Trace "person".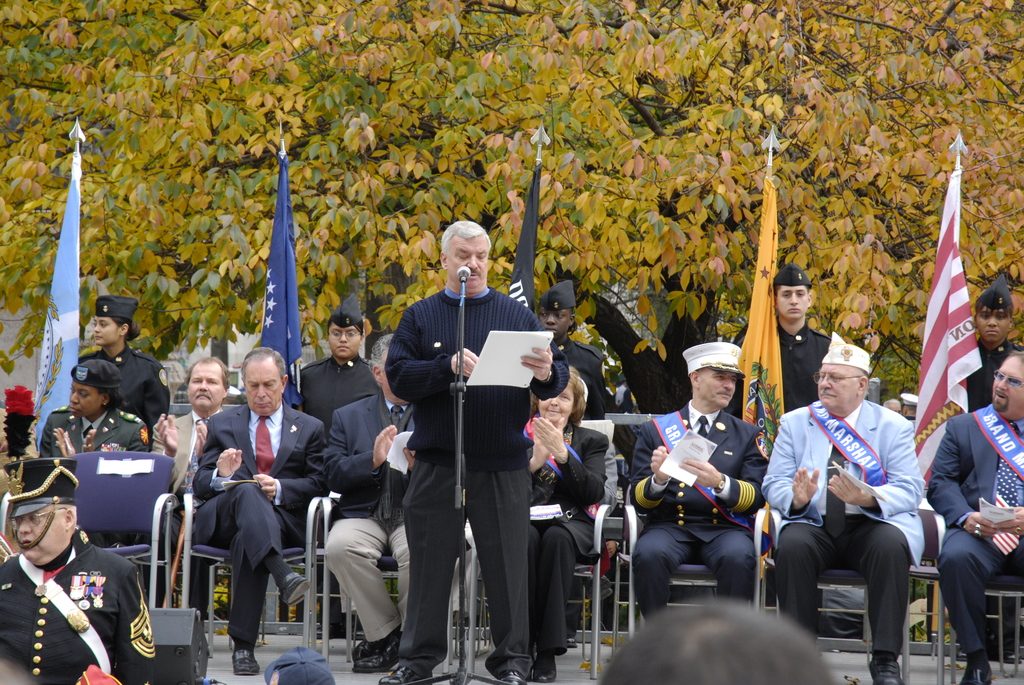
Traced to bbox(960, 266, 1018, 406).
